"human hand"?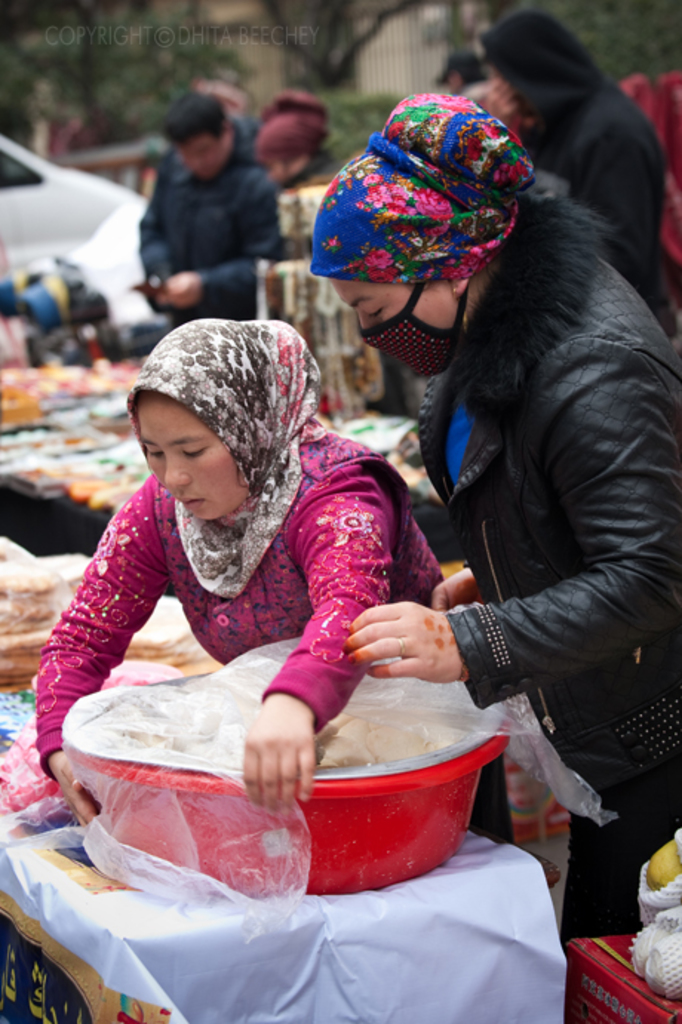
pyautogui.locateOnScreen(49, 751, 105, 830)
